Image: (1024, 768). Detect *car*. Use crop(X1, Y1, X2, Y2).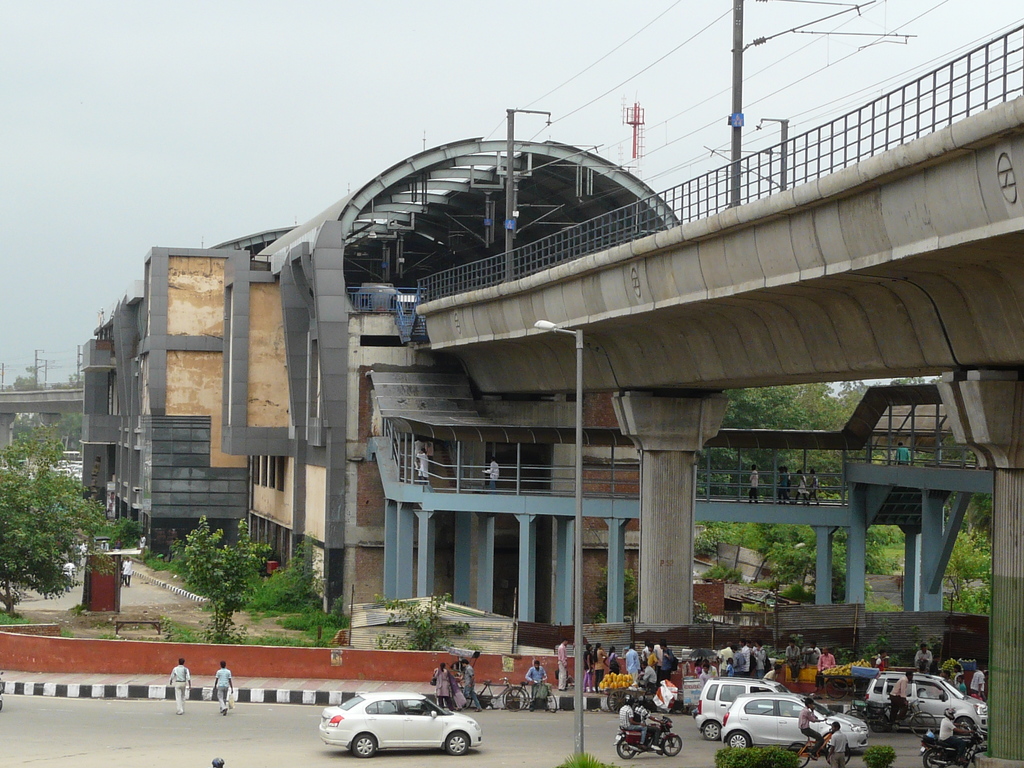
crop(695, 675, 790, 740).
